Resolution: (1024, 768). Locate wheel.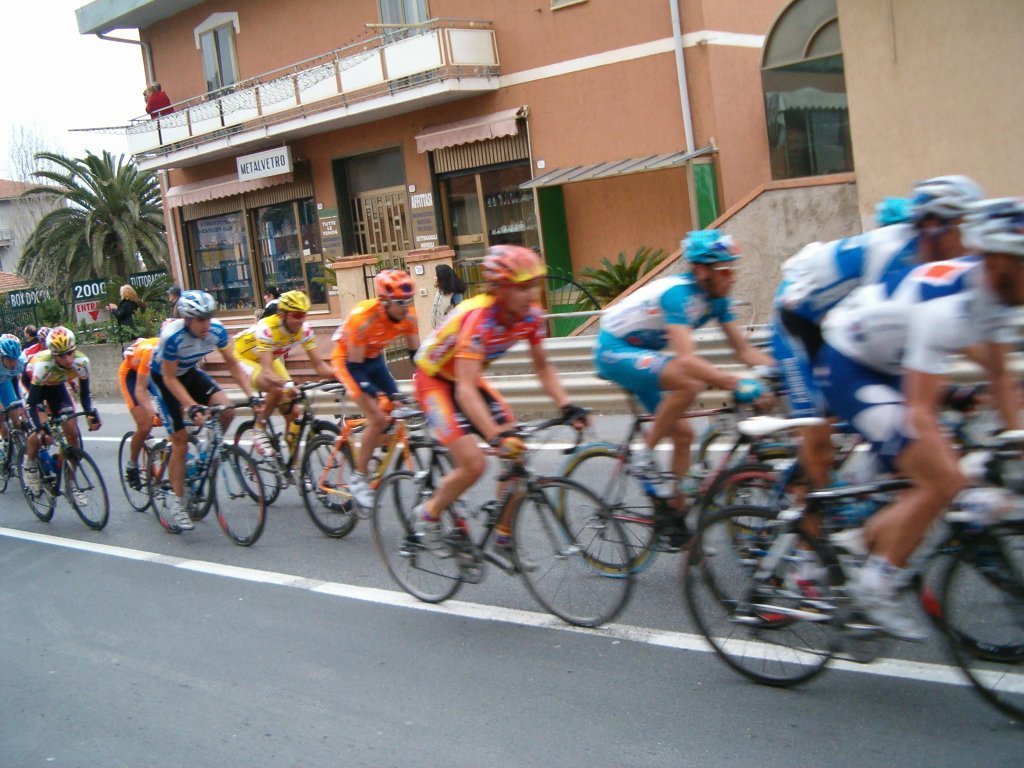
locate(392, 435, 462, 542).
